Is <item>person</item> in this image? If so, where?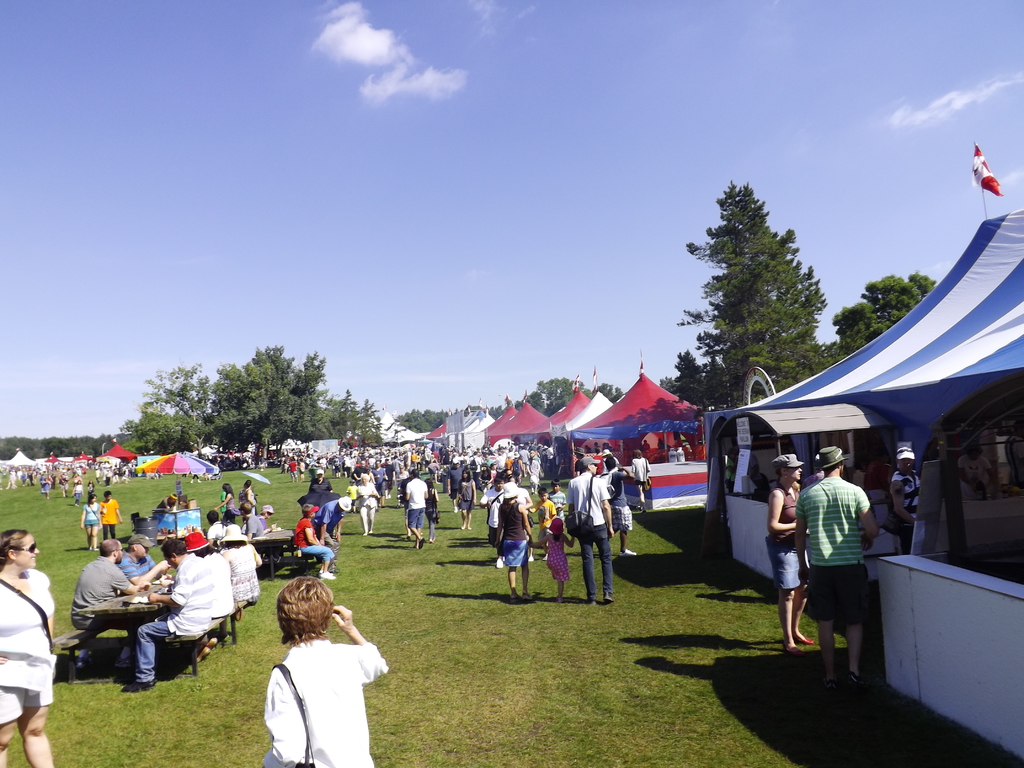
Yes, at rect(405, 469, 428, 551).
